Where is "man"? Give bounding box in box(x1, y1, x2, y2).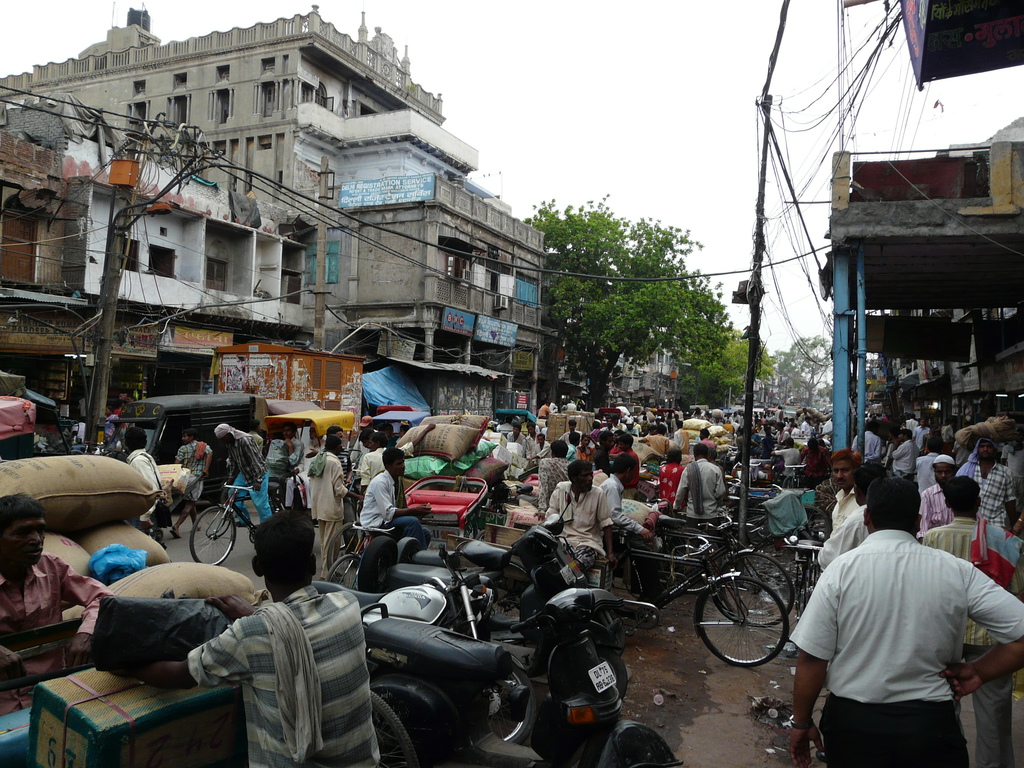
box(916, 451, 986, 546).
